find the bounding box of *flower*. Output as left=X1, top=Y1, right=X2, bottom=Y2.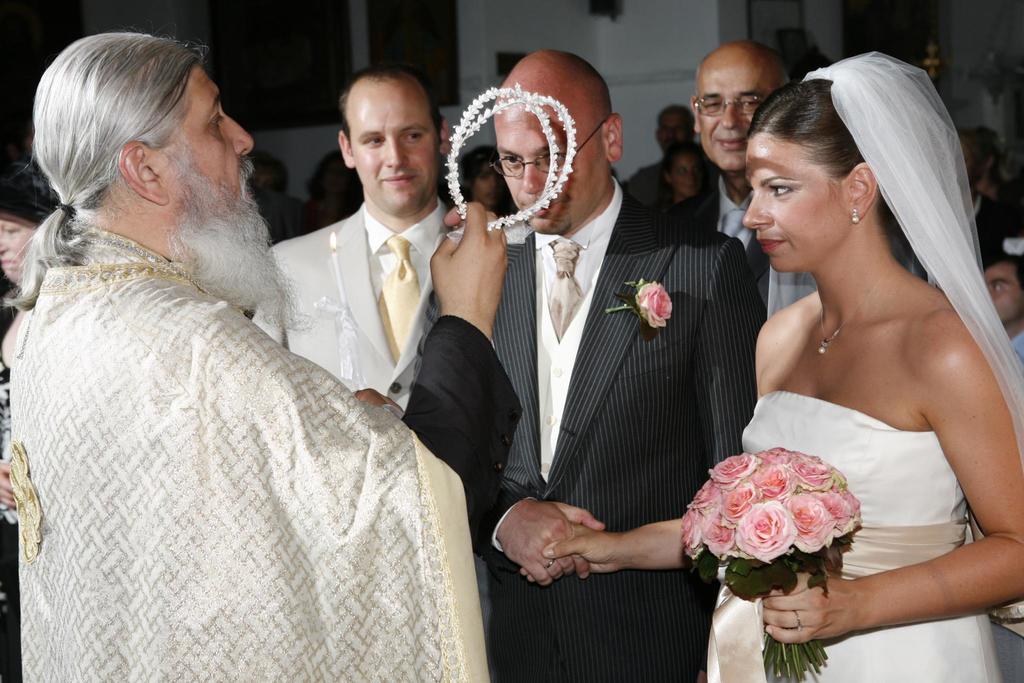
left=732, top=501, right=803, bottom=555.
